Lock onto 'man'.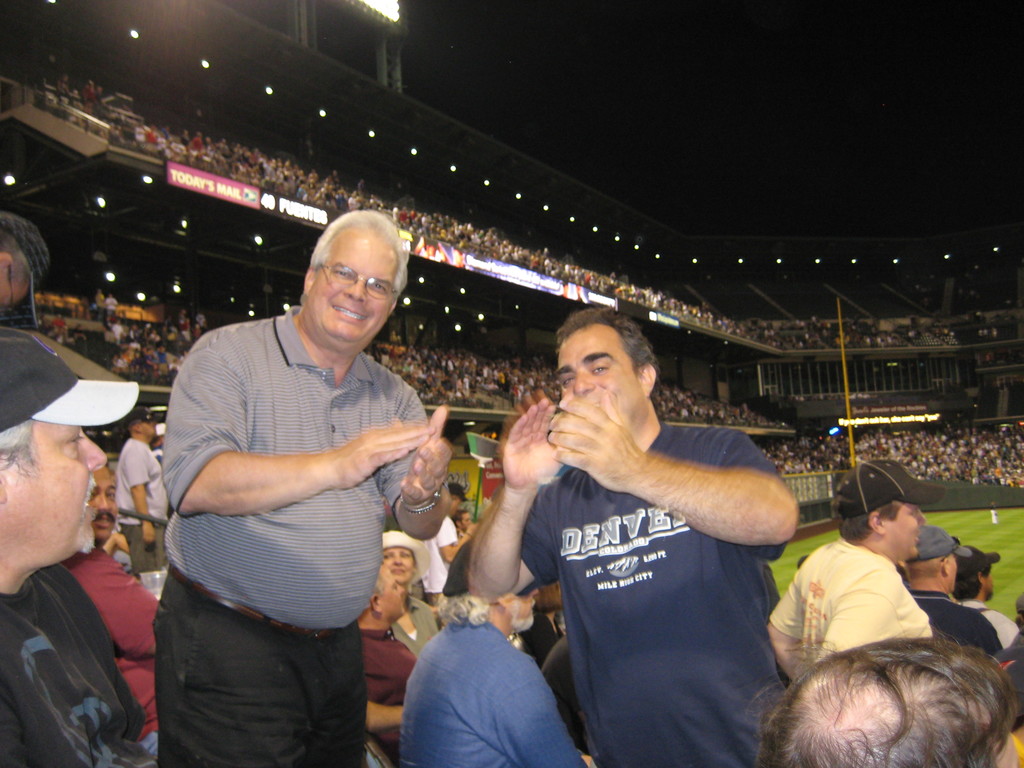
Locked: BBox(0, 330, 161, 767).
